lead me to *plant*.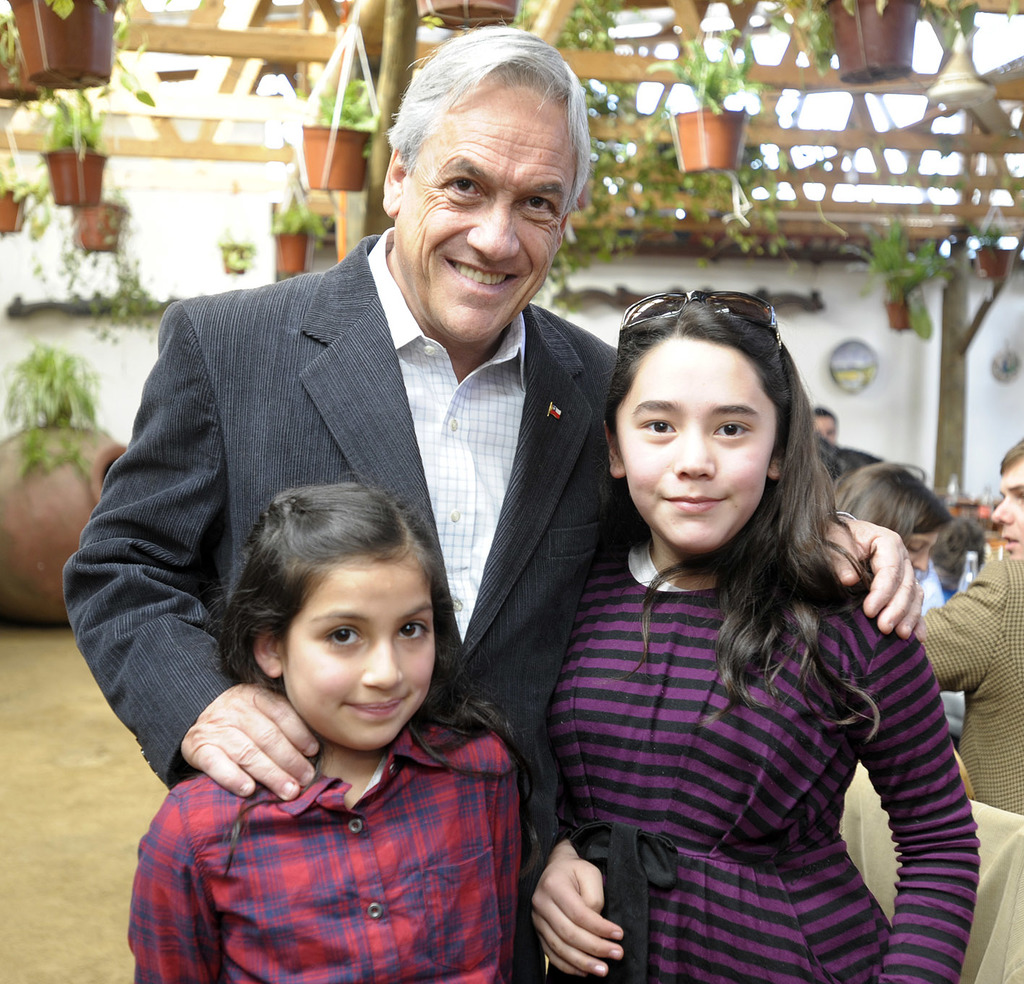
Lead to <bbox>843, 222, 958, 343</bbox>.
